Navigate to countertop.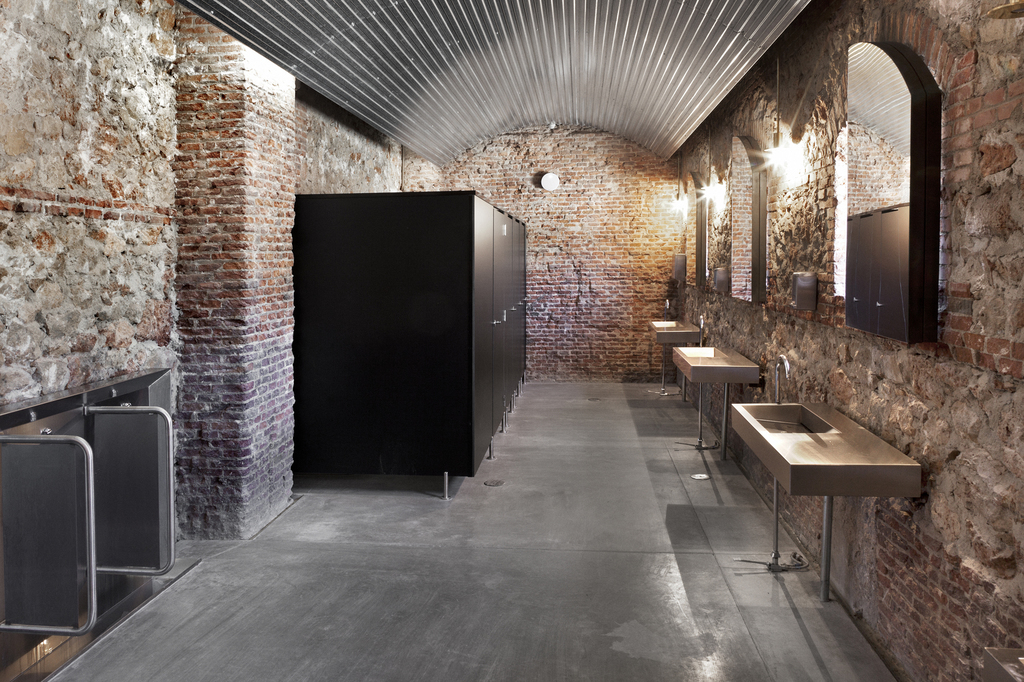
Navigation target: <box>646,317,701,333</box>.
